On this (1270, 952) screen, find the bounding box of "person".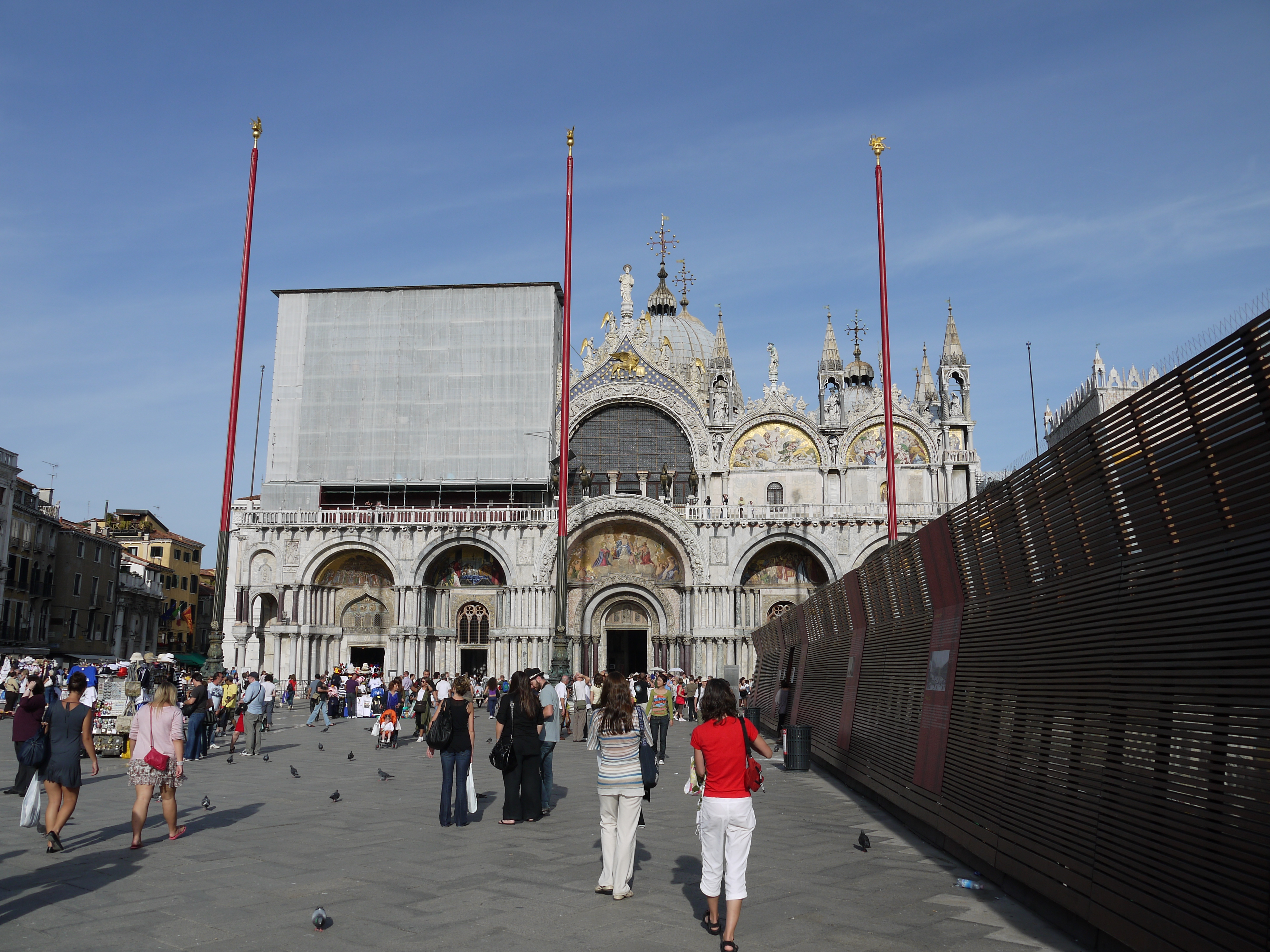
Bounding box: left=83, top=213, right=88, bottom=231.
